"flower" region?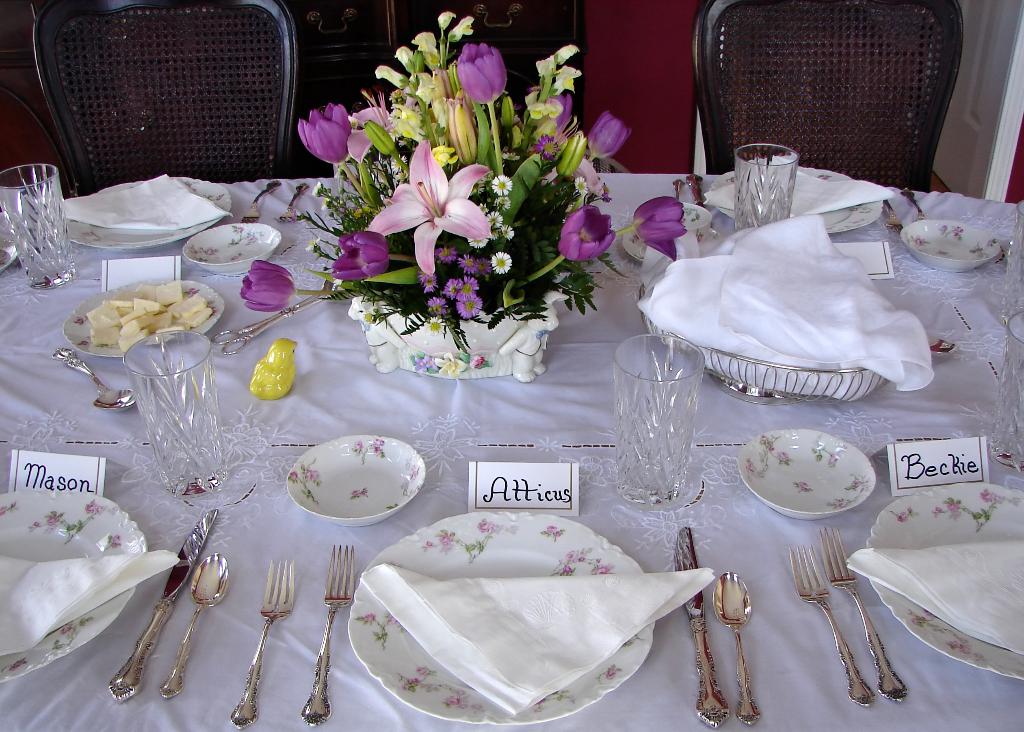
<box>431,10,456,37</box>
